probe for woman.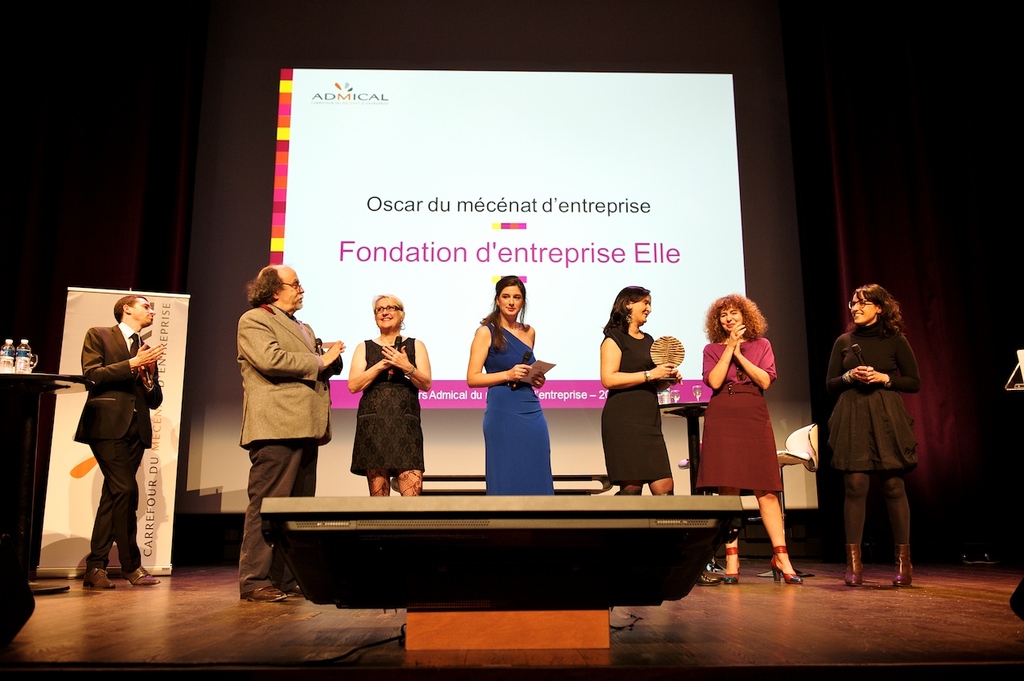
Probe result: 703/296/800/552.
